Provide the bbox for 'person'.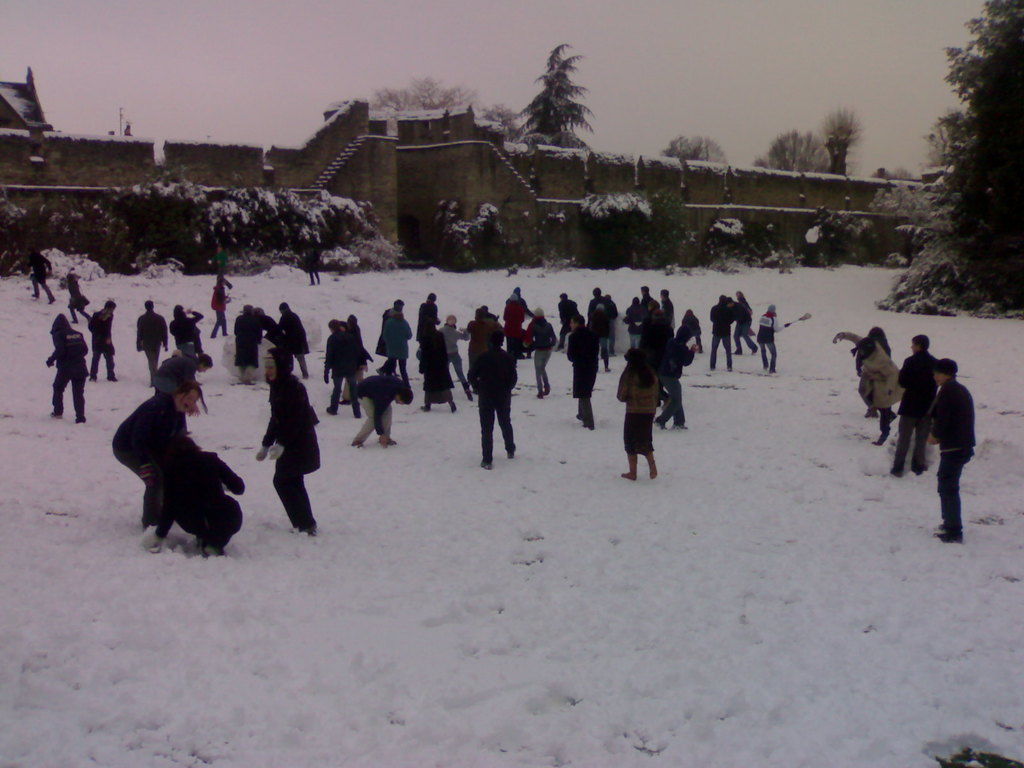
select_region(44, 314, 90, 426).
